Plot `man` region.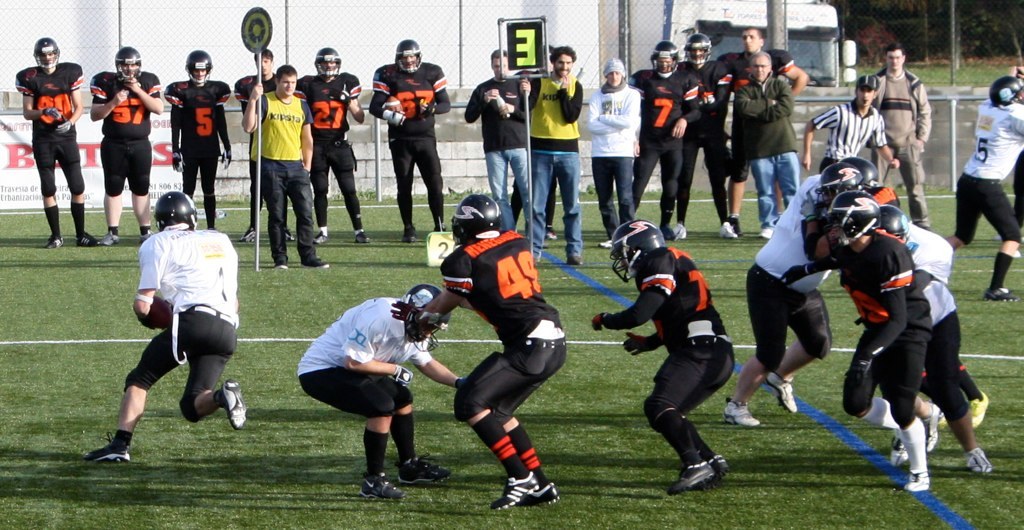
Plotted at 724, 170, 876, 417.
